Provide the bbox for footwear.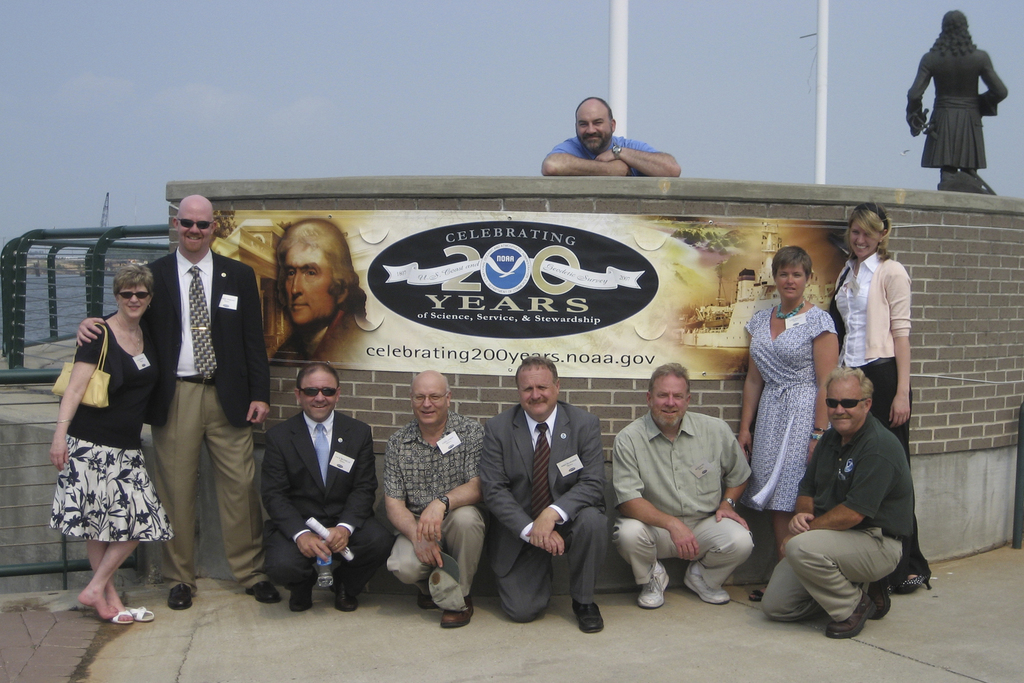
bbox=(826, 598, 874, 640).
